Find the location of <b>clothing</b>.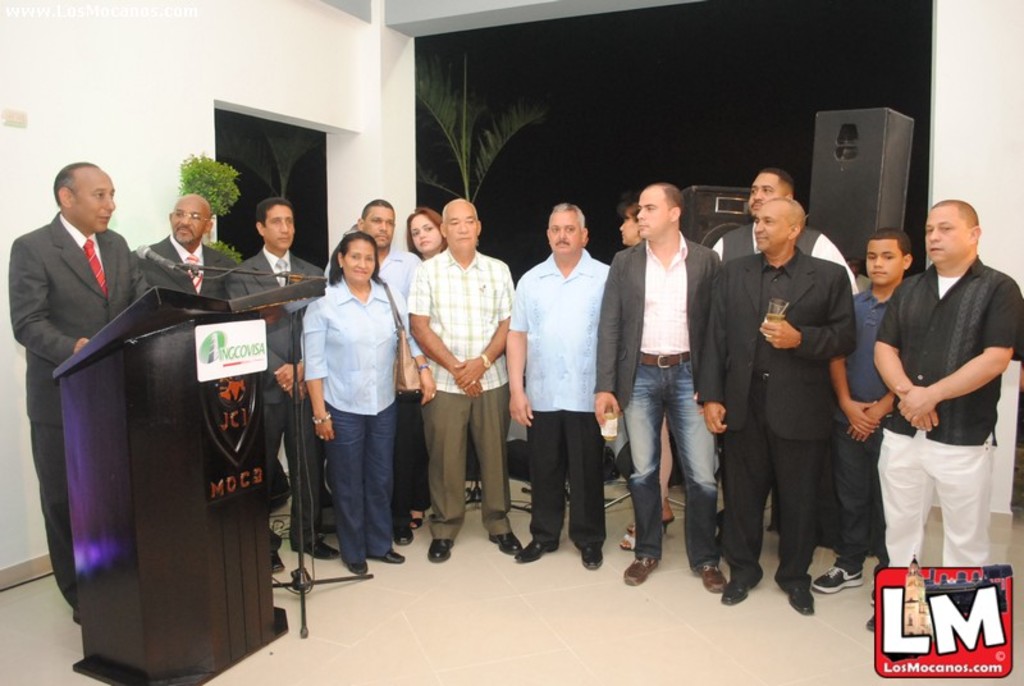
Location: [504,239,613,566].
